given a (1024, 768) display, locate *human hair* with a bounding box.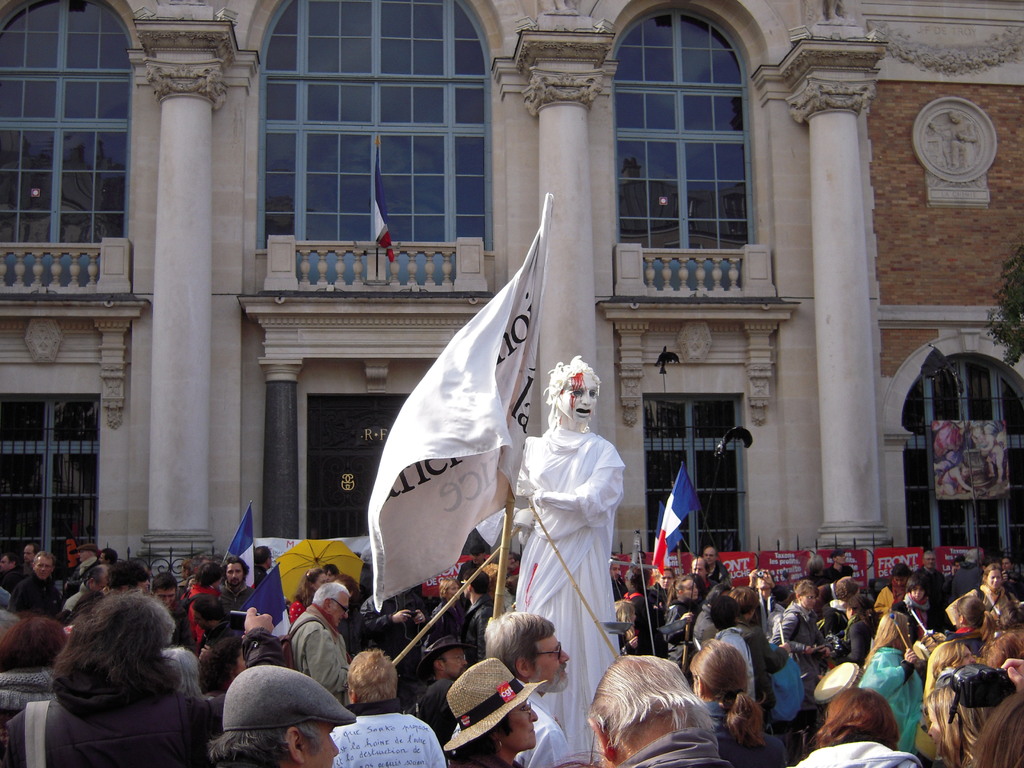
Located: rect(0, 552, 18, 562).
